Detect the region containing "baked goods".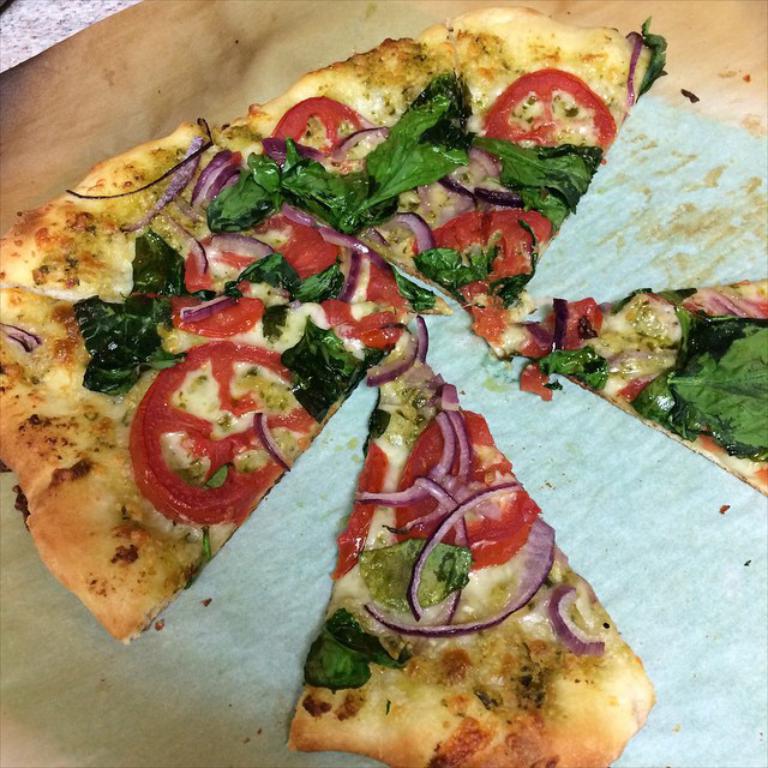
box(239, 1, 659, 318).
